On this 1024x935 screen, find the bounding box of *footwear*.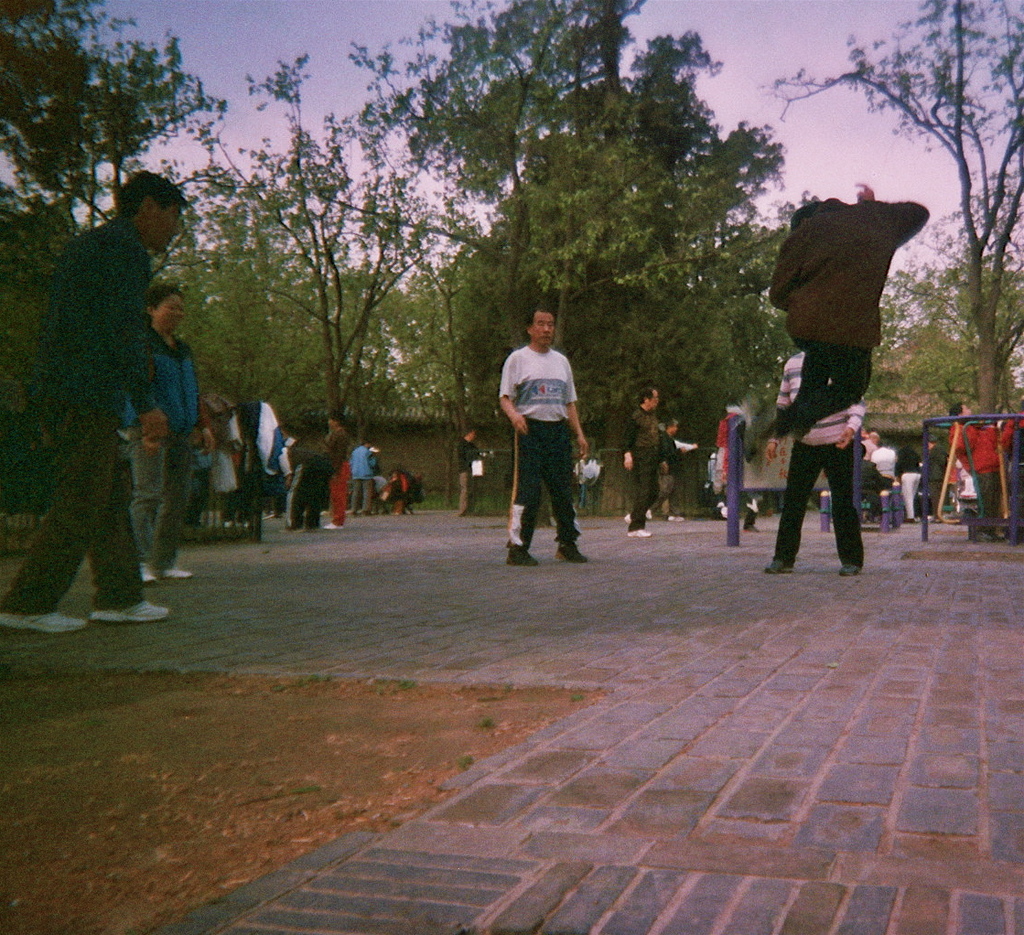
Bounding box: x1=630, y1=512, x2=653, y2=535.
